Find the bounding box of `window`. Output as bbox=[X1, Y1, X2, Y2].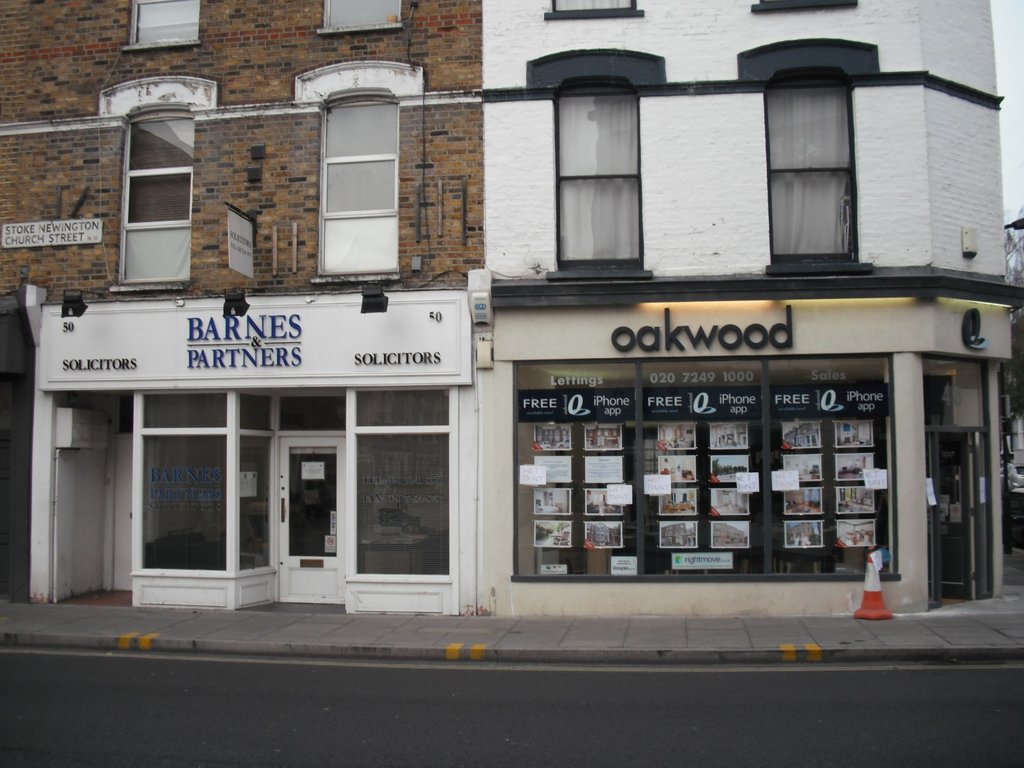
bbox=[113, 102, 189, 289].
